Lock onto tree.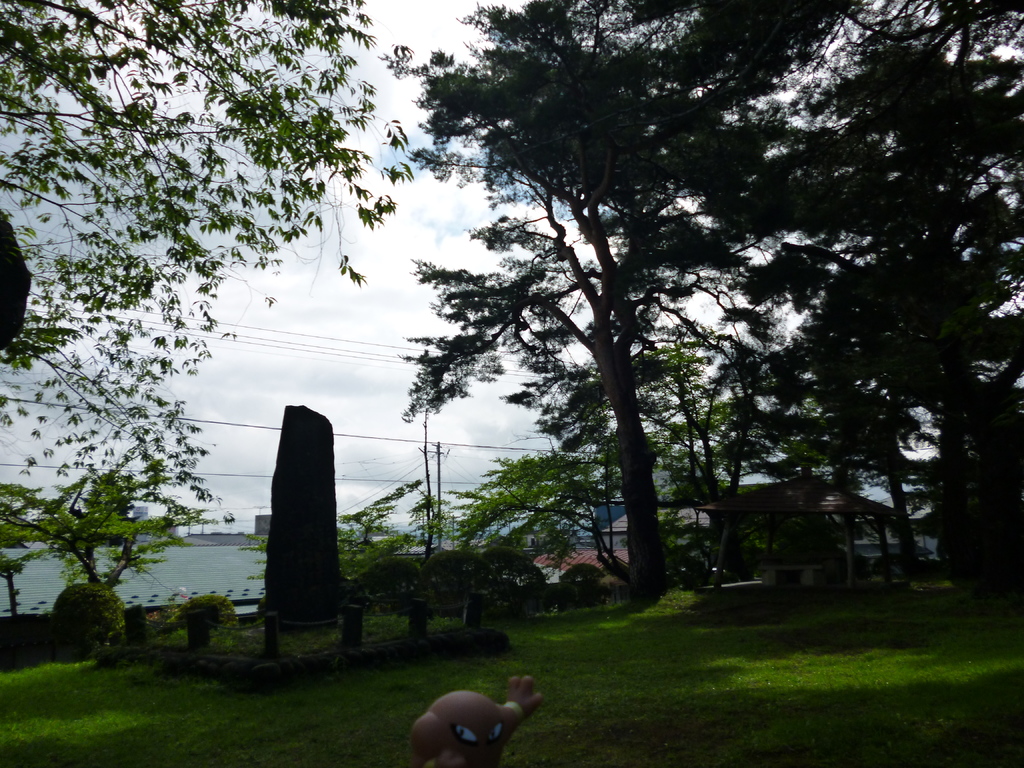
Locked: (x1=0, y1=0, x2=429, y2=635).
